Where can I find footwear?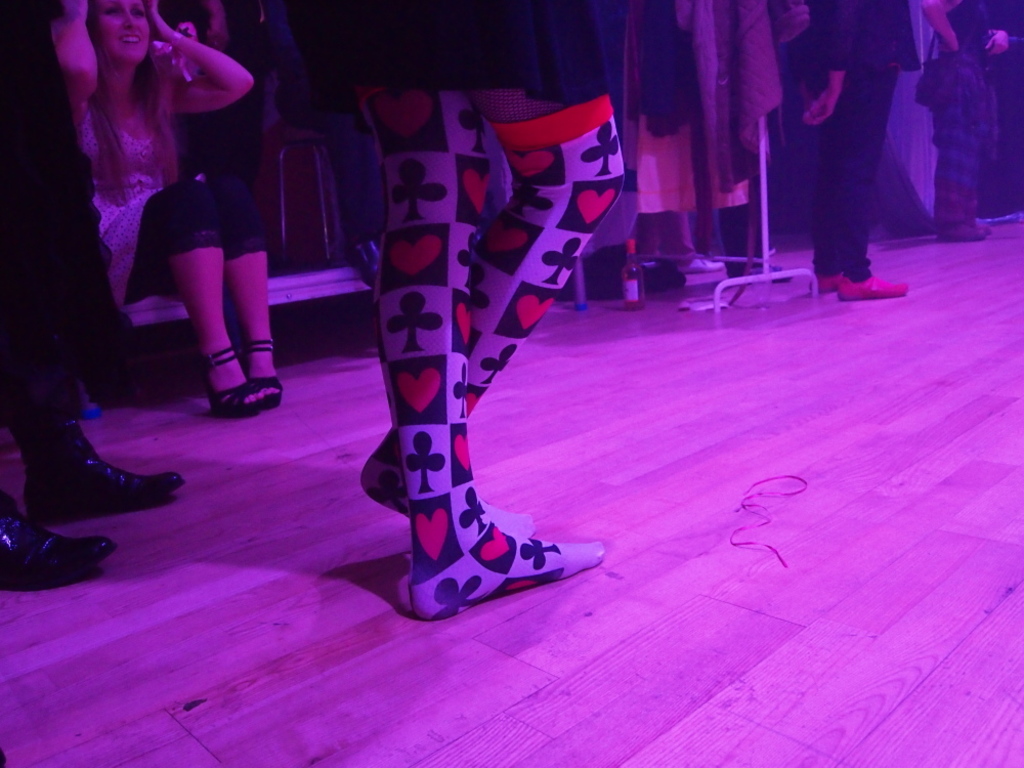
You can find it at region(5, 500, 125, 584).
